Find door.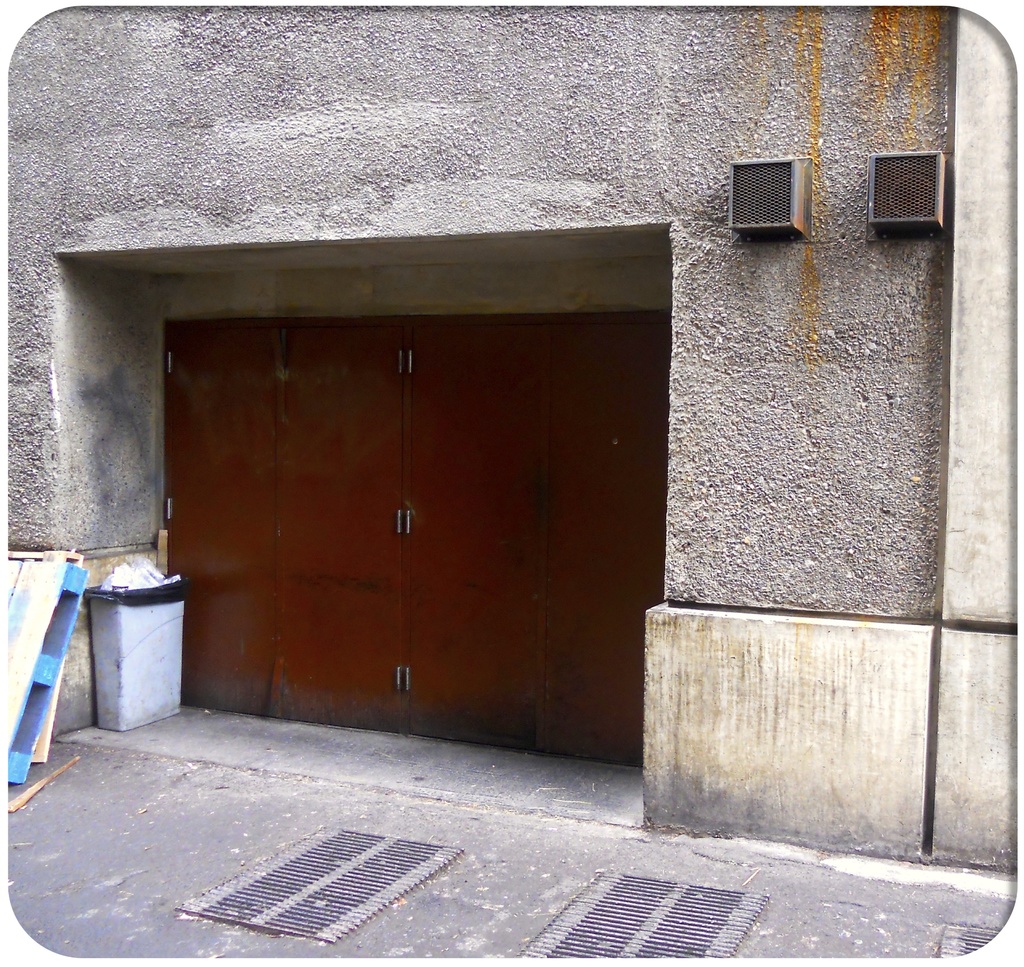
(107, 281, 623, 737).
